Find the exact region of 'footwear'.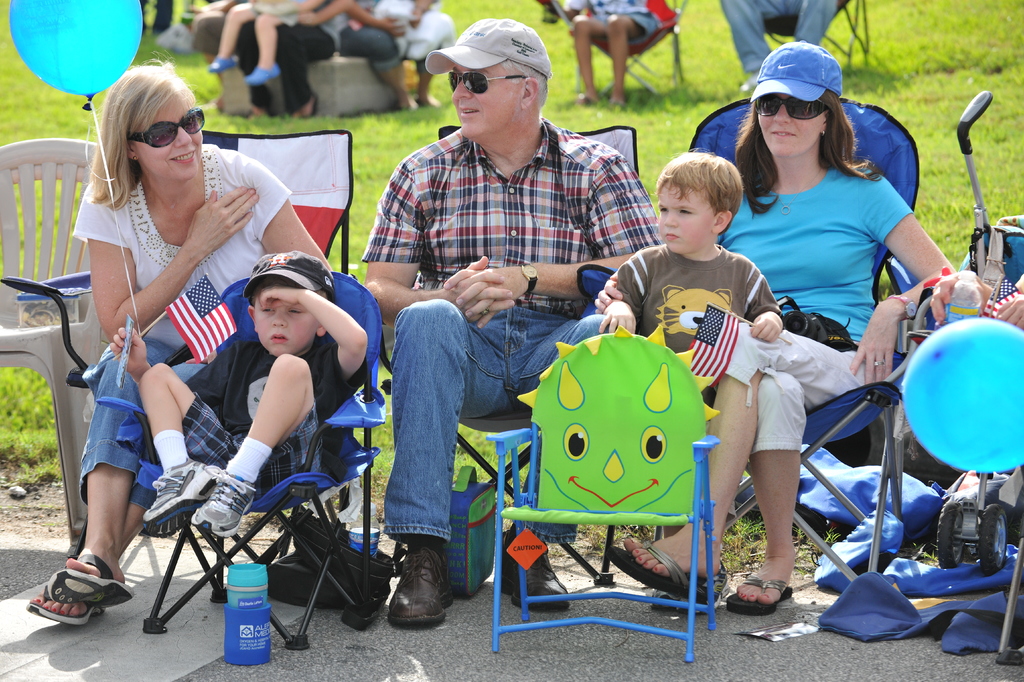
Exact region: {"left": 243, "top": 61, "right": 279, "bottom": 87}.
